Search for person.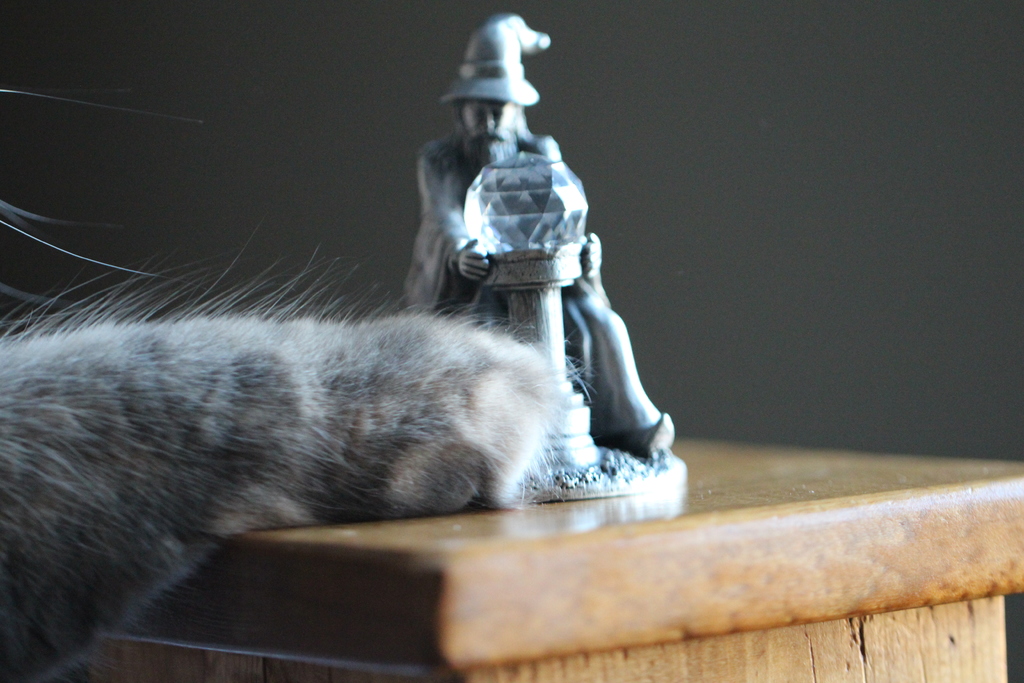
Found at (x1=388, y1=25, x2=667, y2=473).
